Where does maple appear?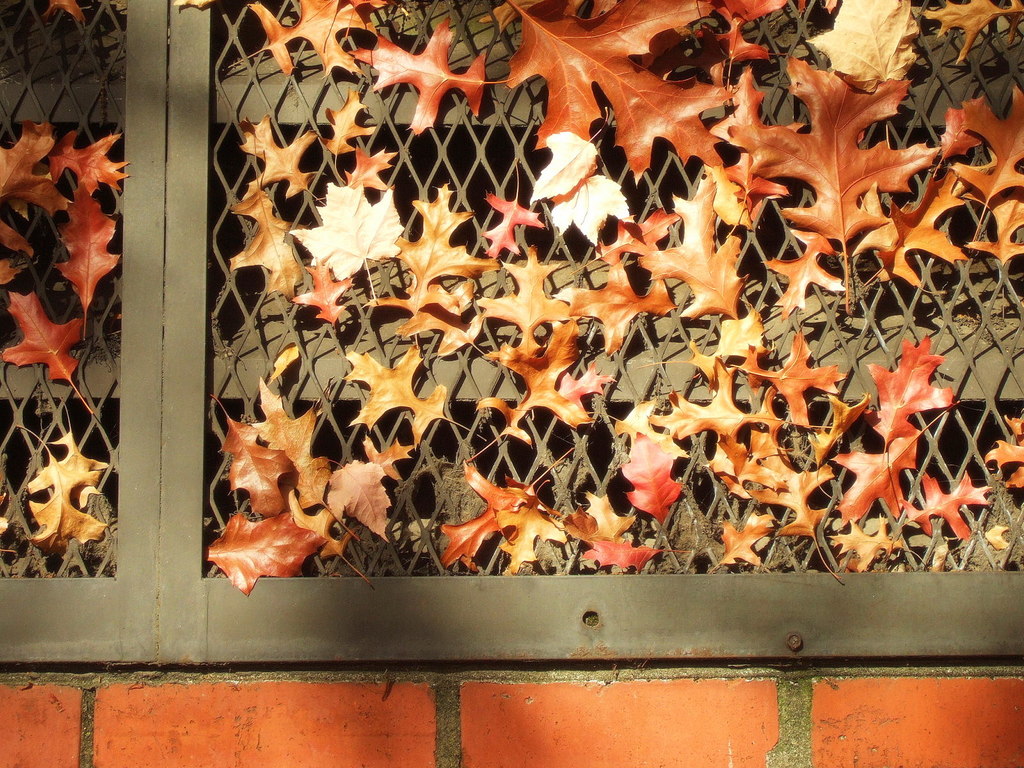
Appears at 225,134,308,301.
